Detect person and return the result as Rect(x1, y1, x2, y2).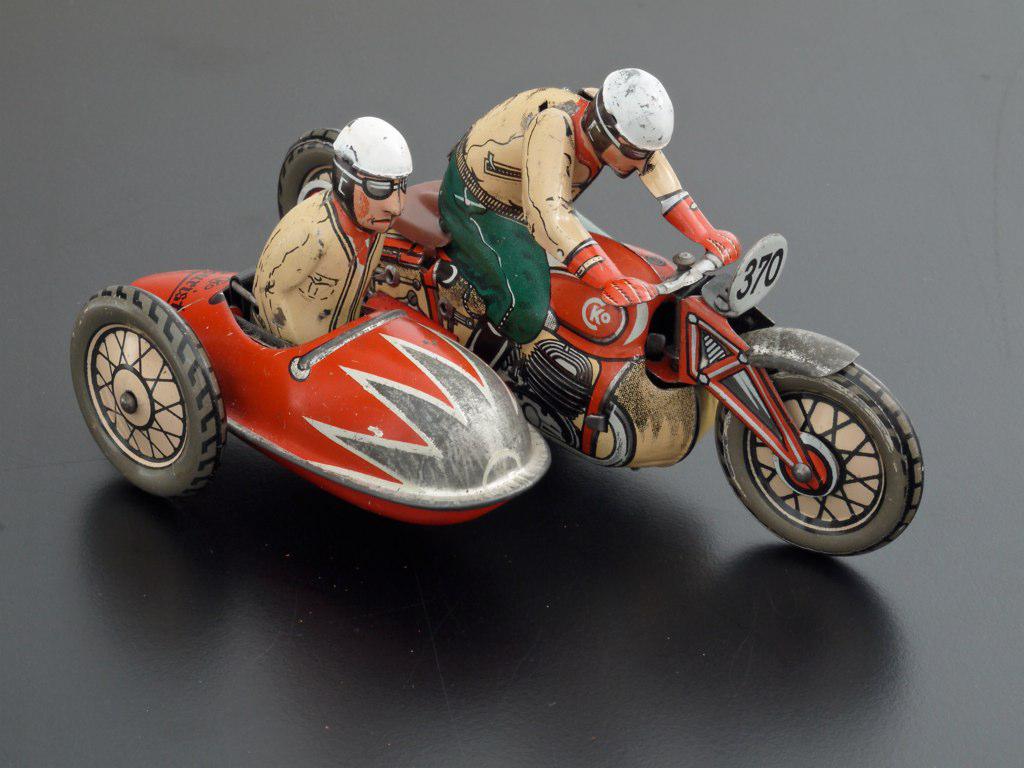
Rect(250, 113, 424, 350).
